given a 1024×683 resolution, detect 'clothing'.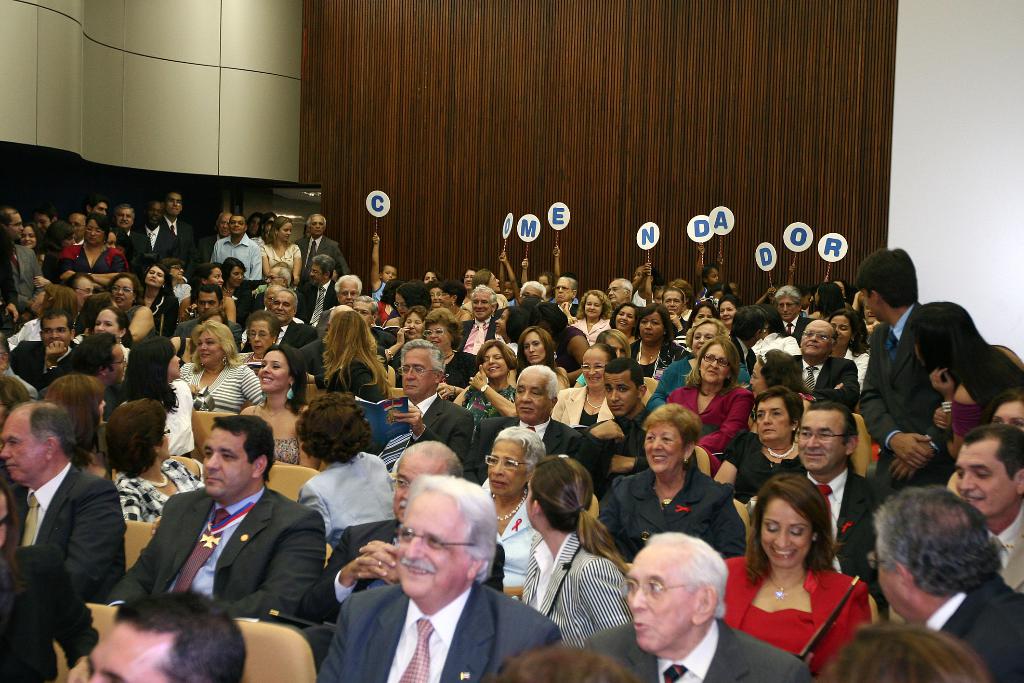
x1=489, y1=497, x2=543, y2=600.
